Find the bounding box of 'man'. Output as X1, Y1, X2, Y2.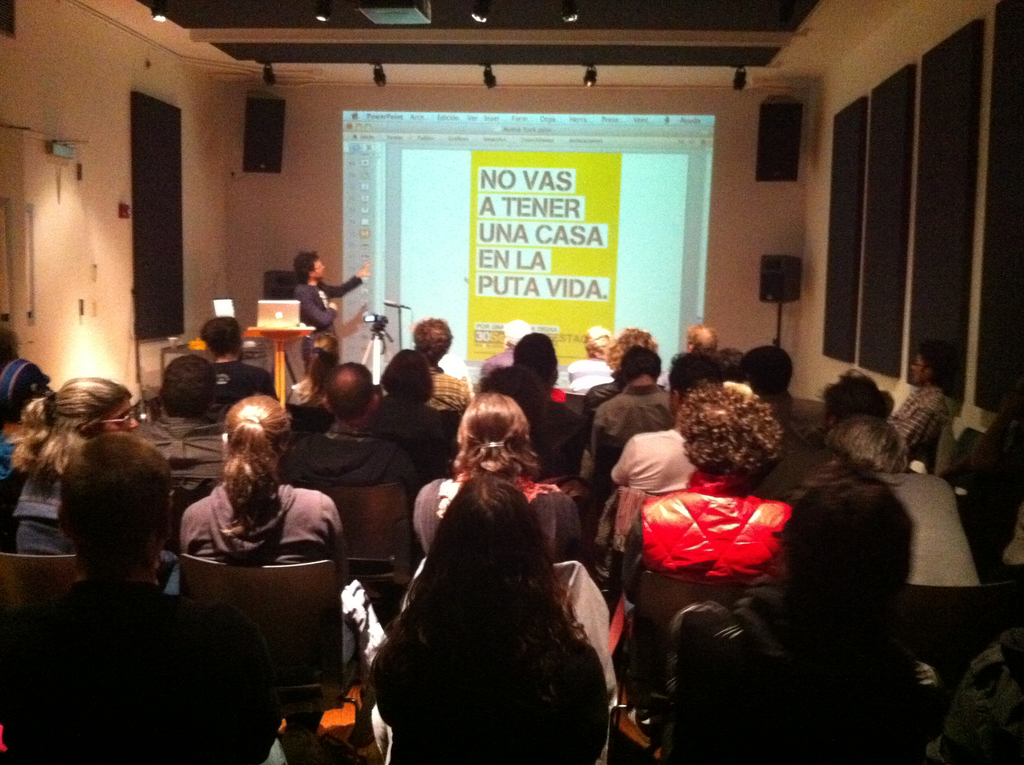
0, 356, 47, 489.
